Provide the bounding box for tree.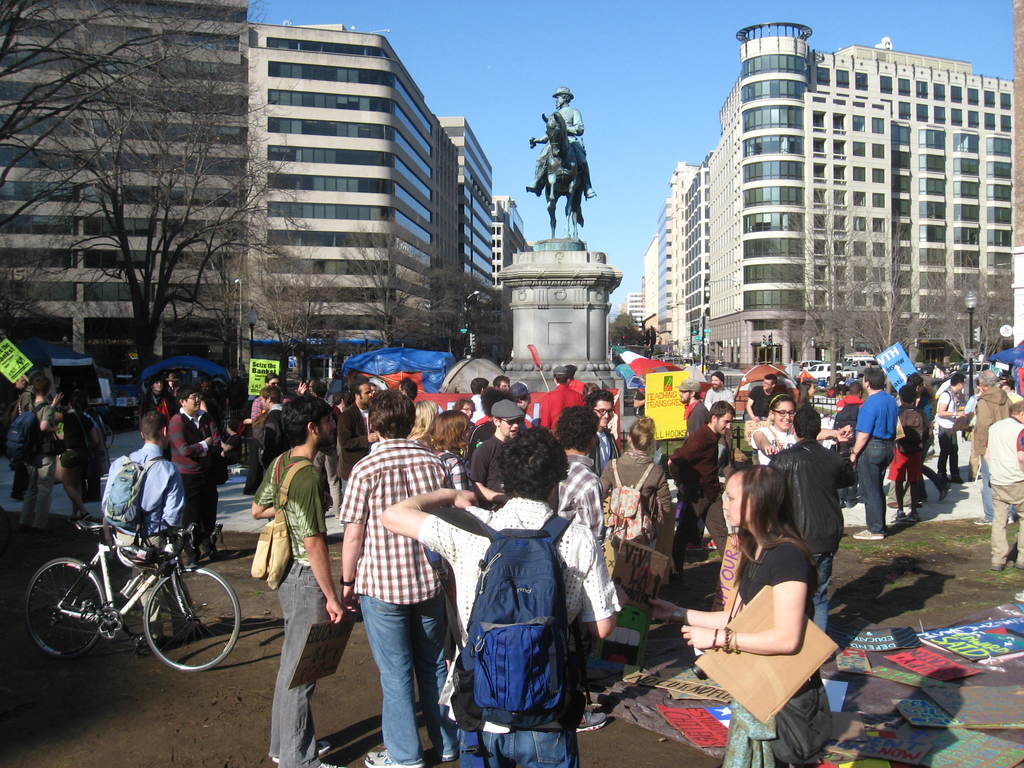
left=609, top=312, right=668, bottom=352.
